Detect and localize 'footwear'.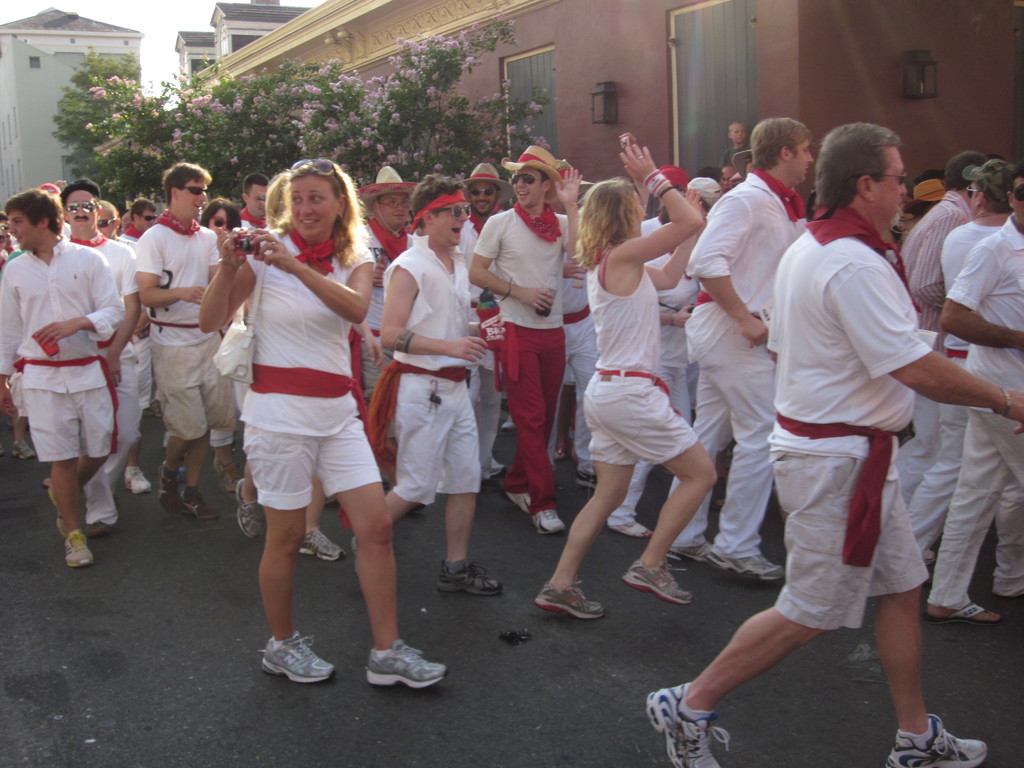
Localized at <box>0,434,7,458</box>.
